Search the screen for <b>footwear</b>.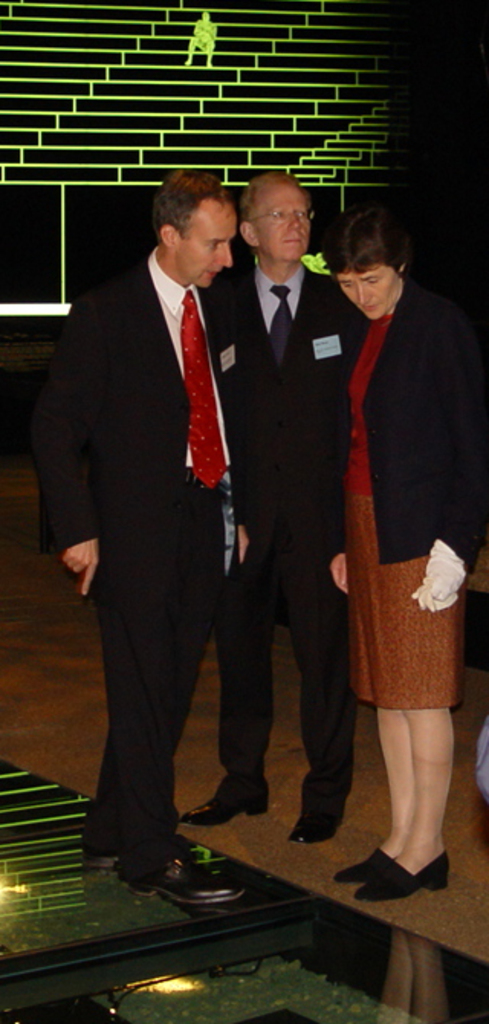
Found at bbox(124, 854, 246, 900).
